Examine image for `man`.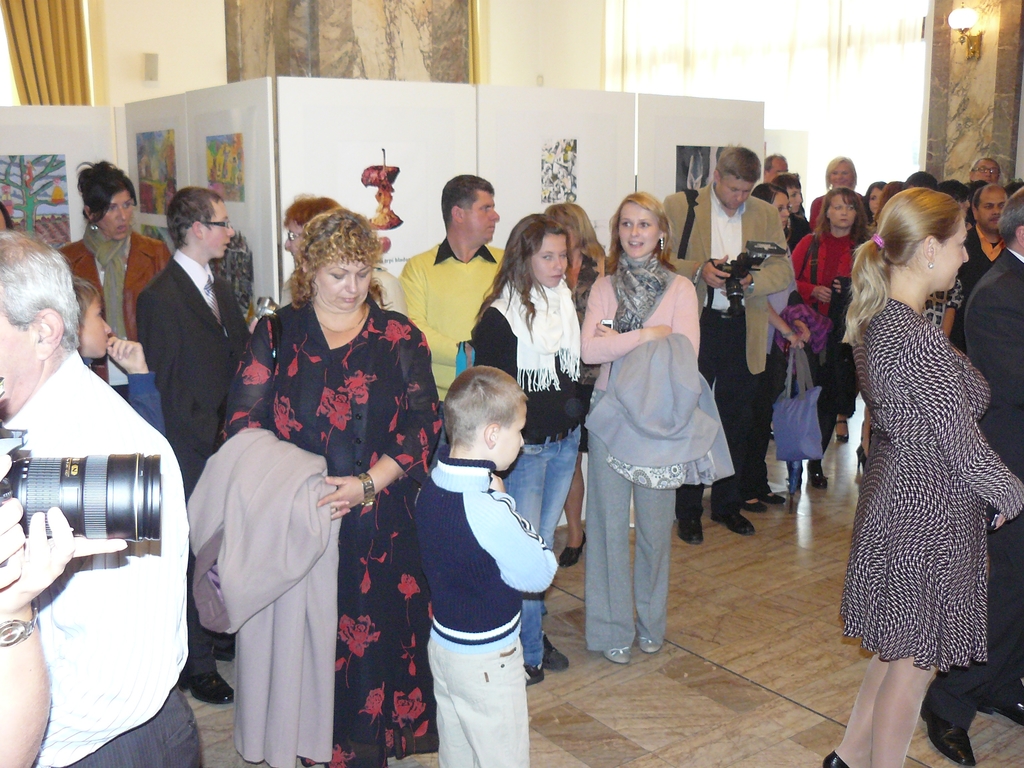
Examination result: [x1=0, y1=232, x2=202, y2=767].
